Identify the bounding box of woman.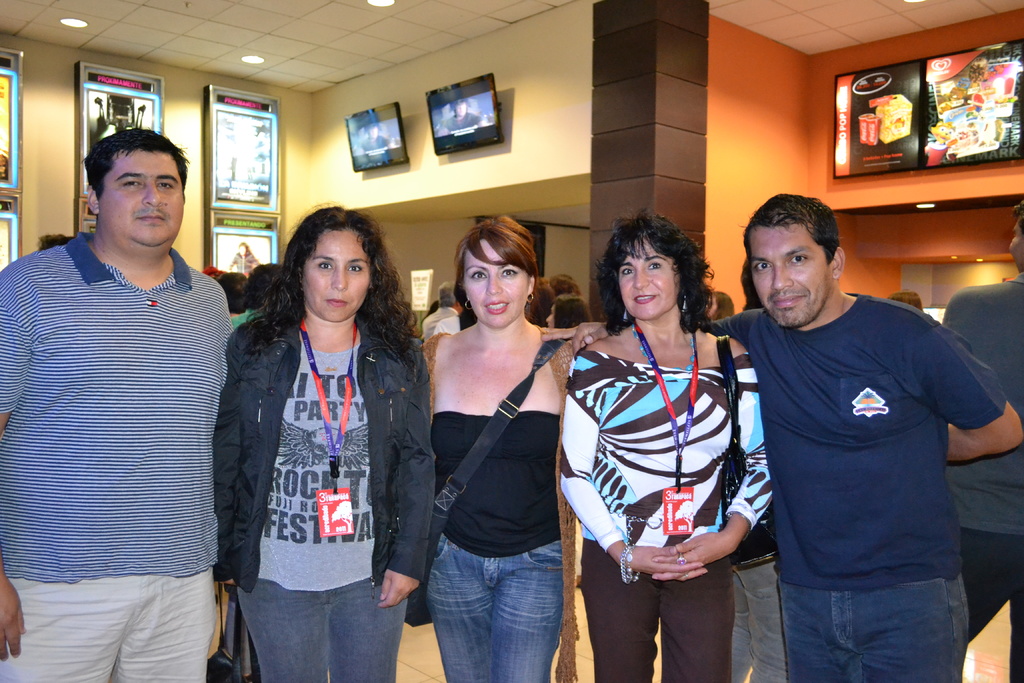
(412, 215, 586, 682).
